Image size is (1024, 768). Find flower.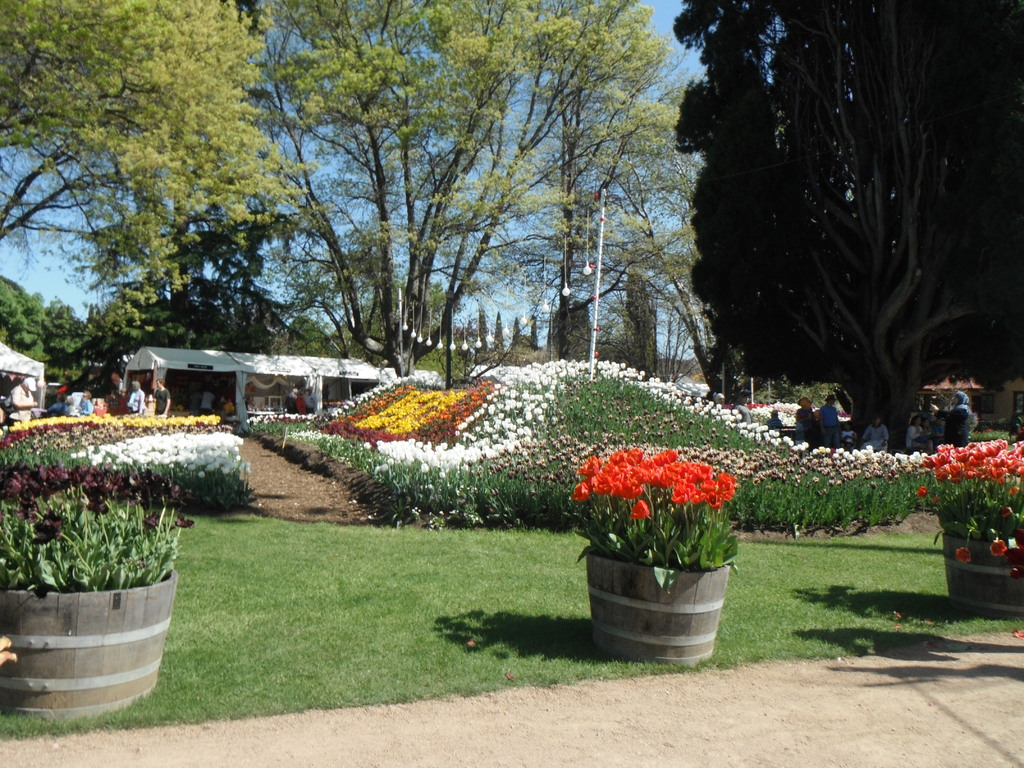
l=1013, t=486, r=1020, b=495.
